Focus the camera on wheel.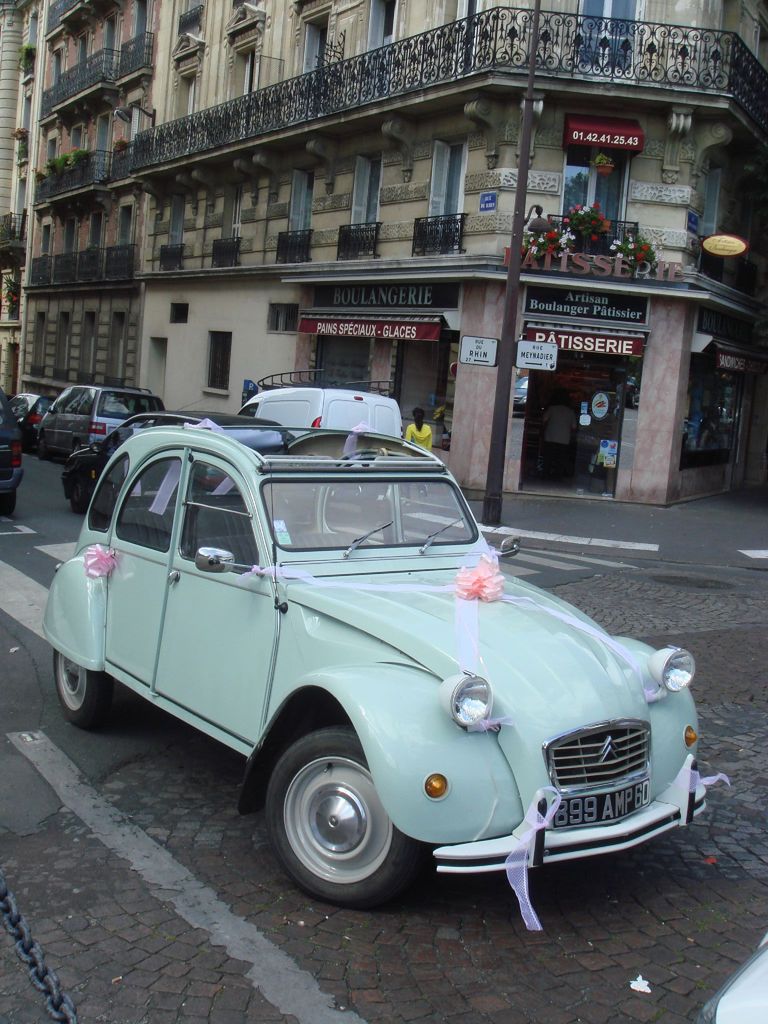
Focus region: (x1=72, y1=440, x2=81, y2=451).
